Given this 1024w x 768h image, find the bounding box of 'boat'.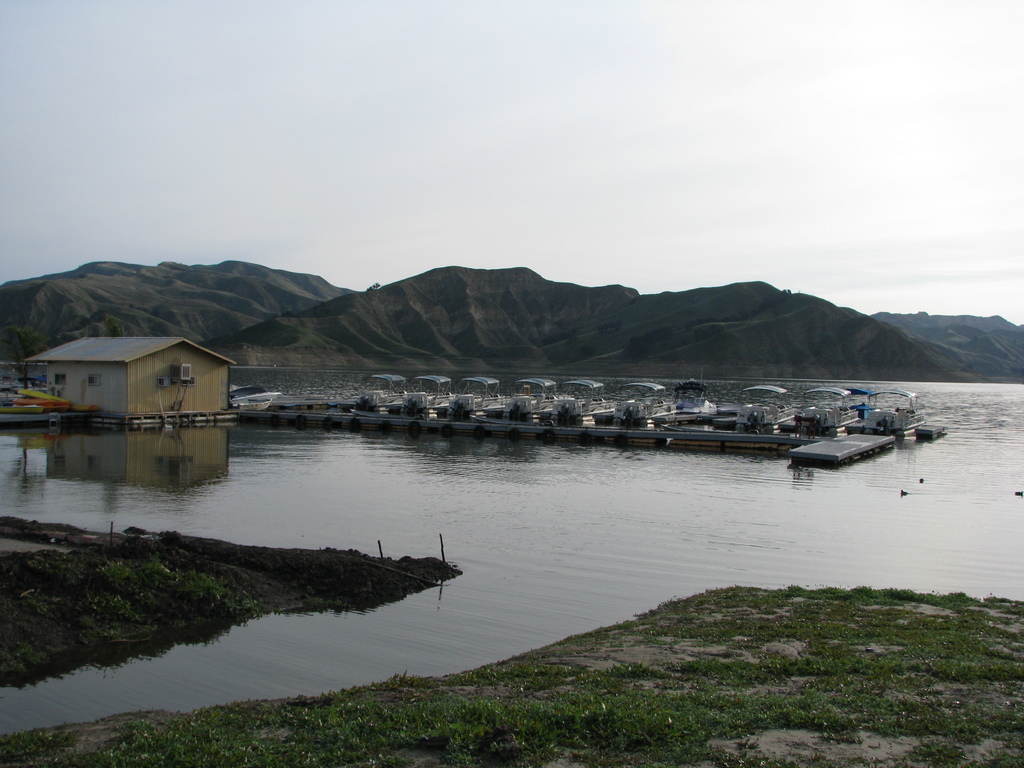
BBox(732, 379, 797, 436).
